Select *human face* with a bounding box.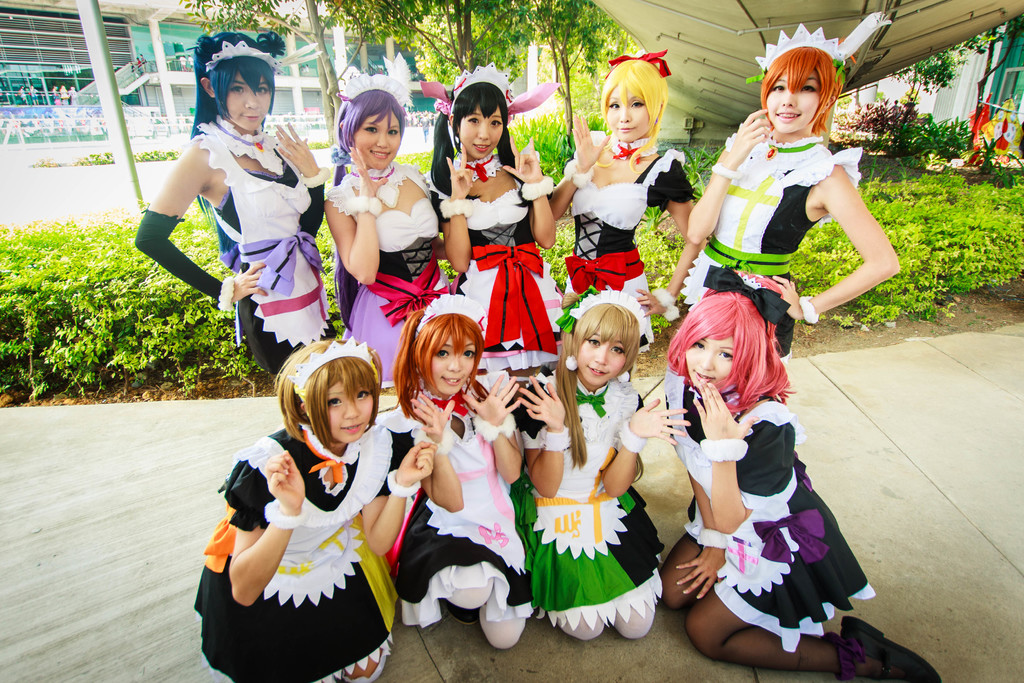
{"left": 321, "top": 382, "right": 373, "bottom": 444}.
